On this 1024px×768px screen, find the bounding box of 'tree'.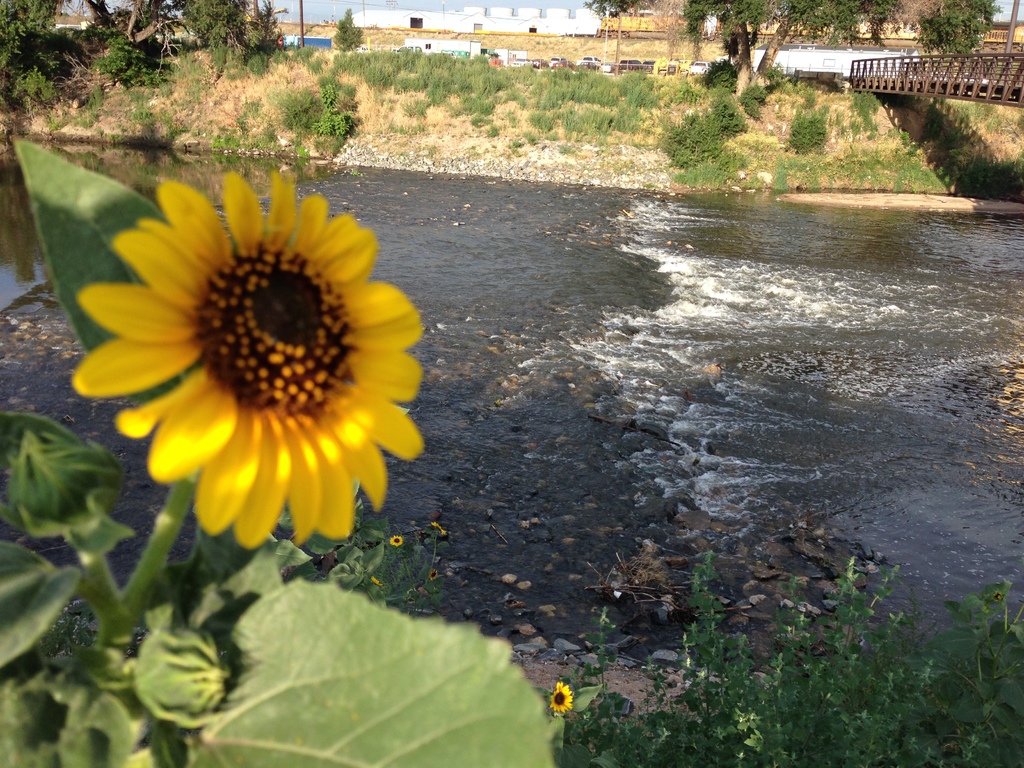
Bounding box: 0 0 278 104.
